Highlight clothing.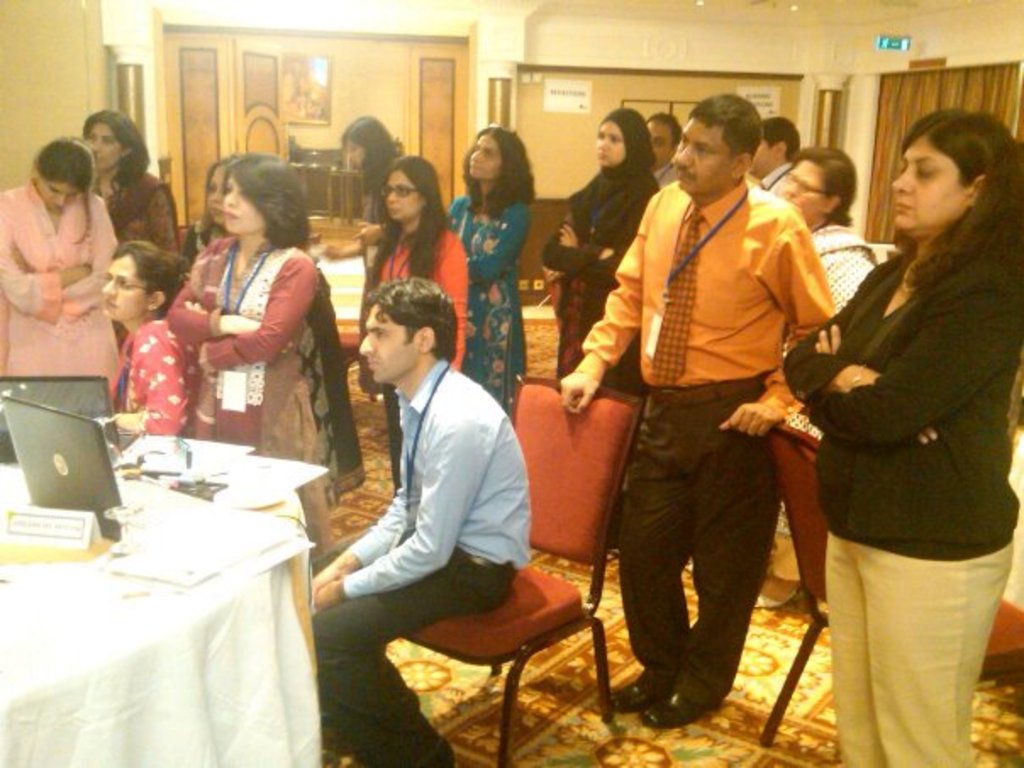
Highlighted region: 102,298,181,446.
